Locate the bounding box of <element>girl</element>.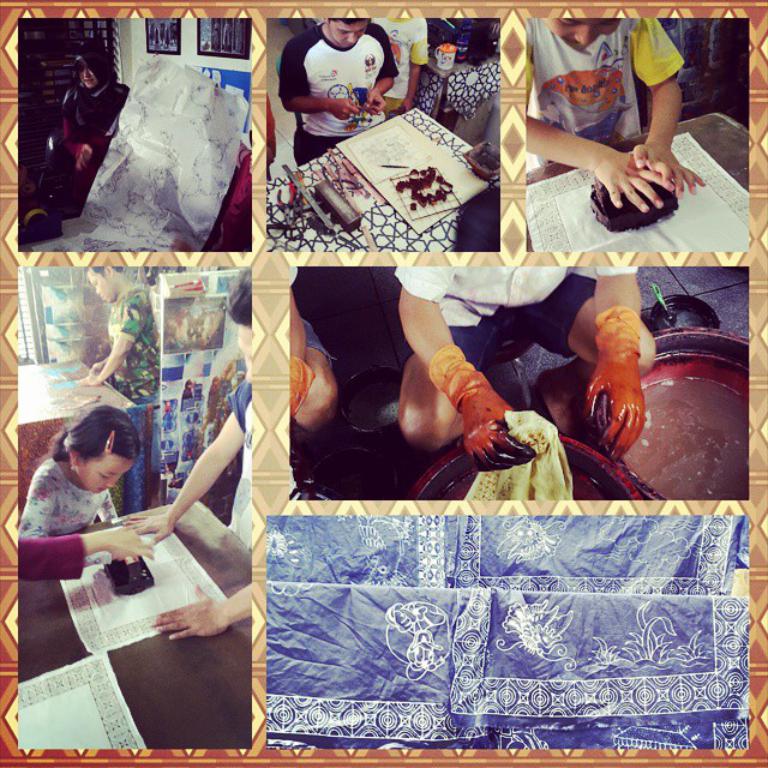
Bounding box: <region>17, 404, 142, 539</region>.
